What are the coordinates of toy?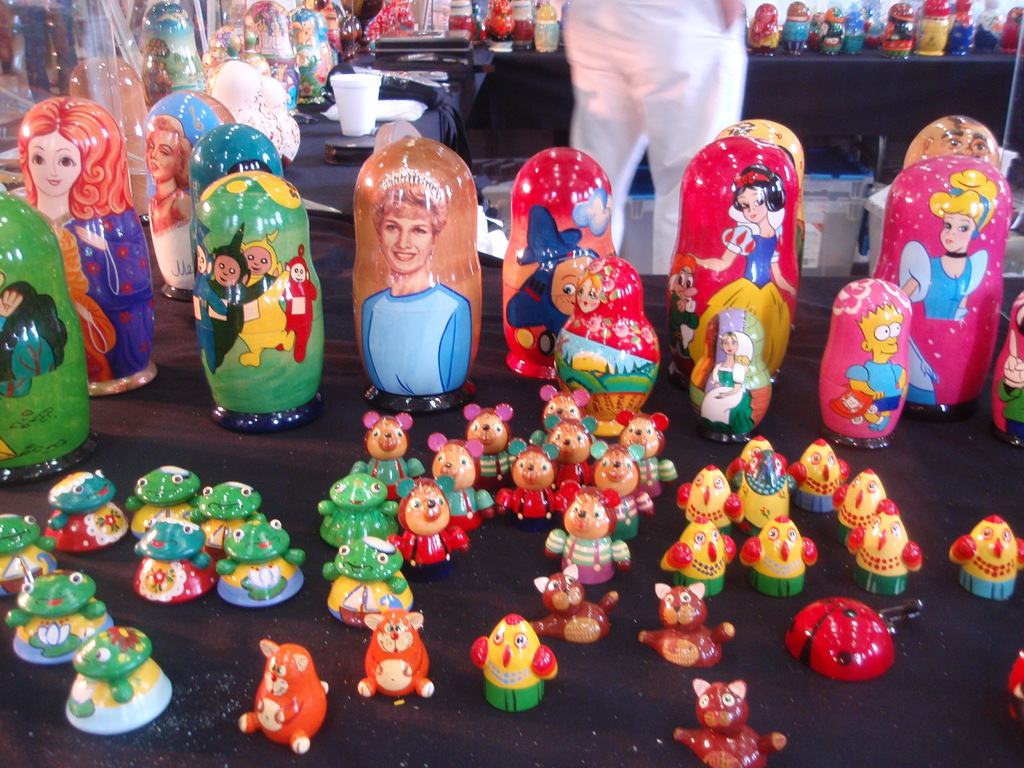
bbox=(865, 163, 1011, 417).
